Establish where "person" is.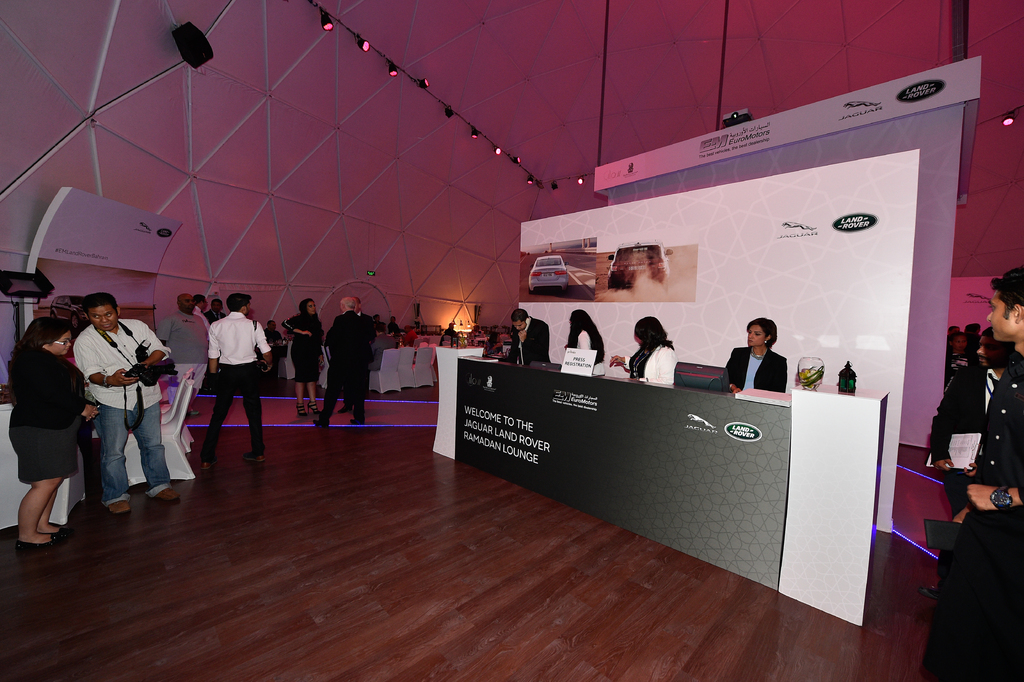
Established at {"left": 382, "top": 315, "right": 412, "bottom": 351}.
